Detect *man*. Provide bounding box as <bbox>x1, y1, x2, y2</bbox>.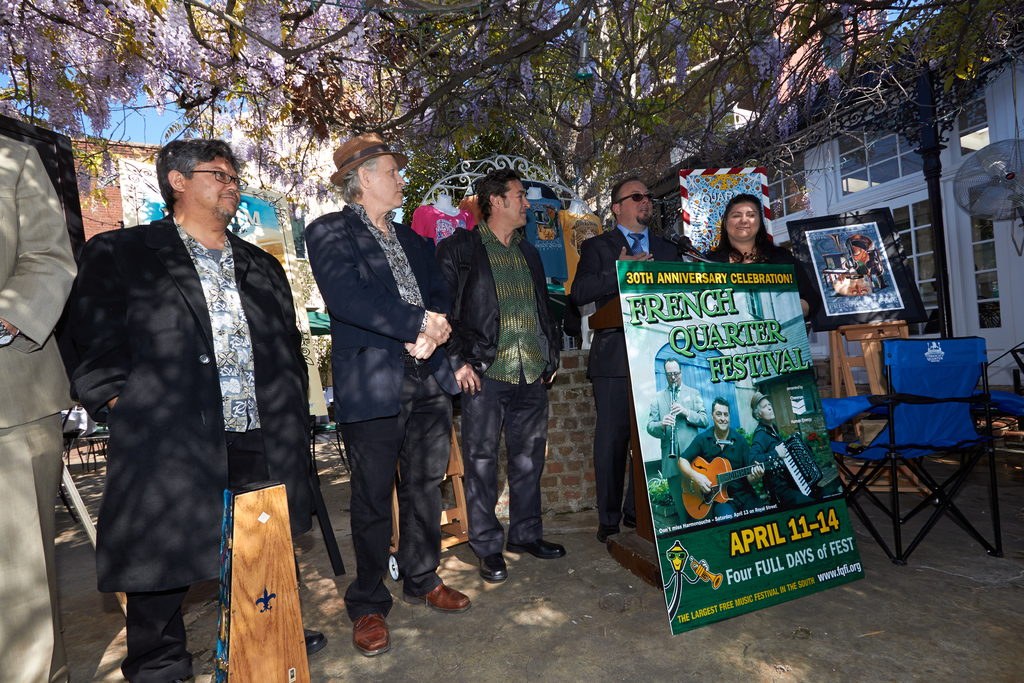
<bbox>752, 390, 820, 509</bbox>.
